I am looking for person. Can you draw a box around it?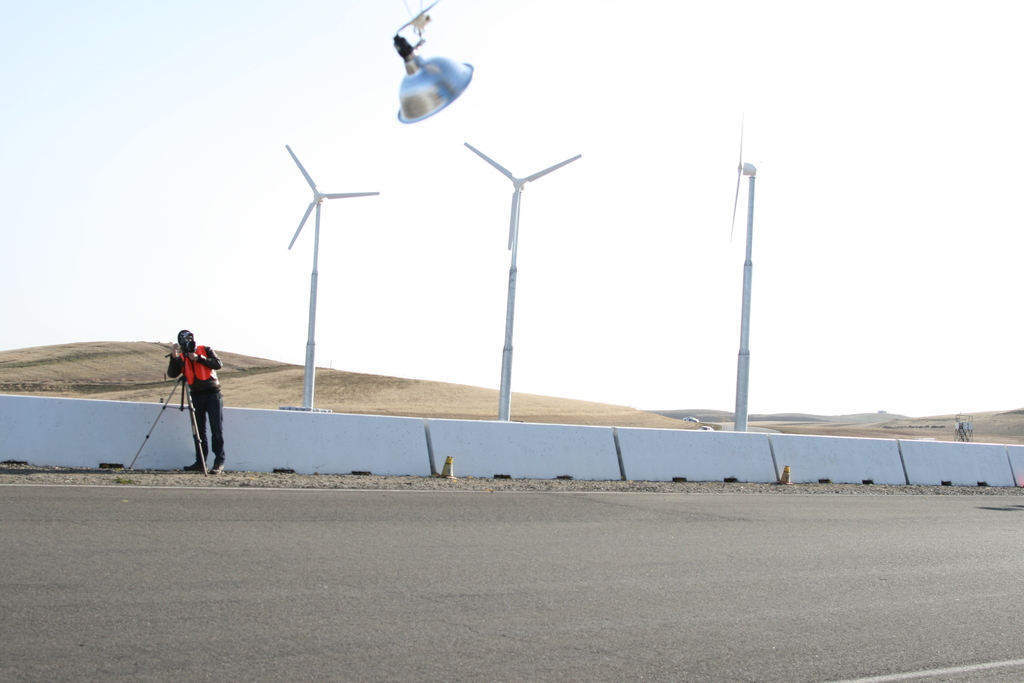
Sure, the bounding box is (158,329,218,475).
